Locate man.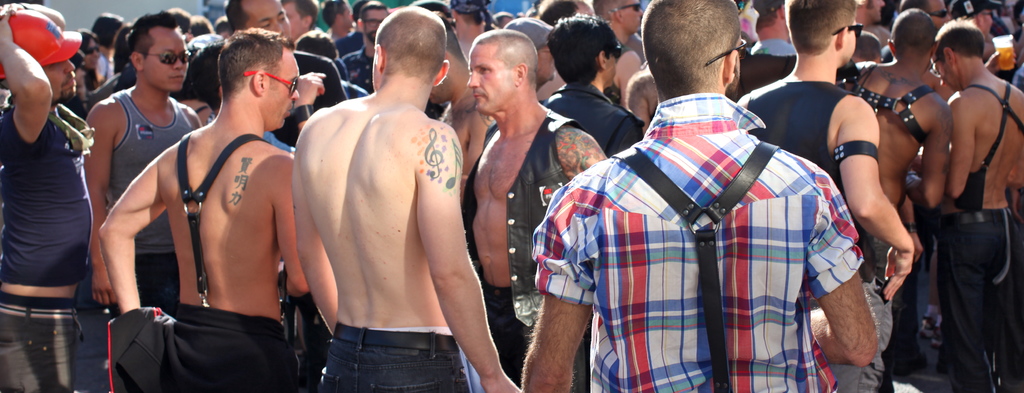
Bounding box: 502 17 557 95.
